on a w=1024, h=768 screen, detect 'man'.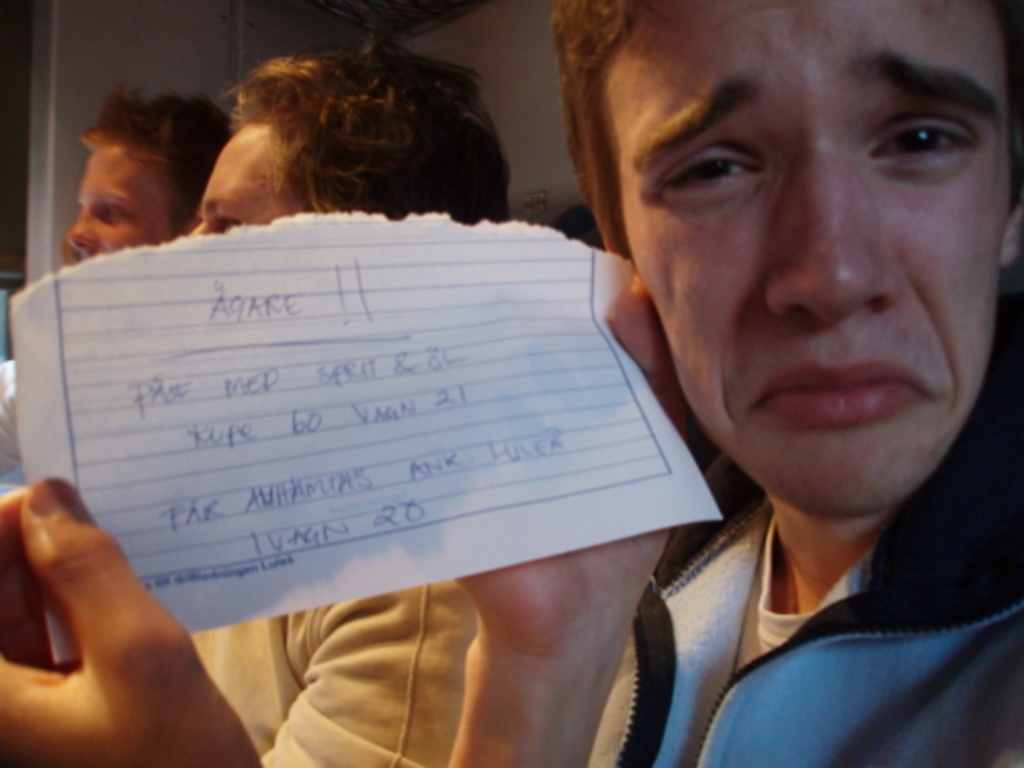
61,82,227,268.
